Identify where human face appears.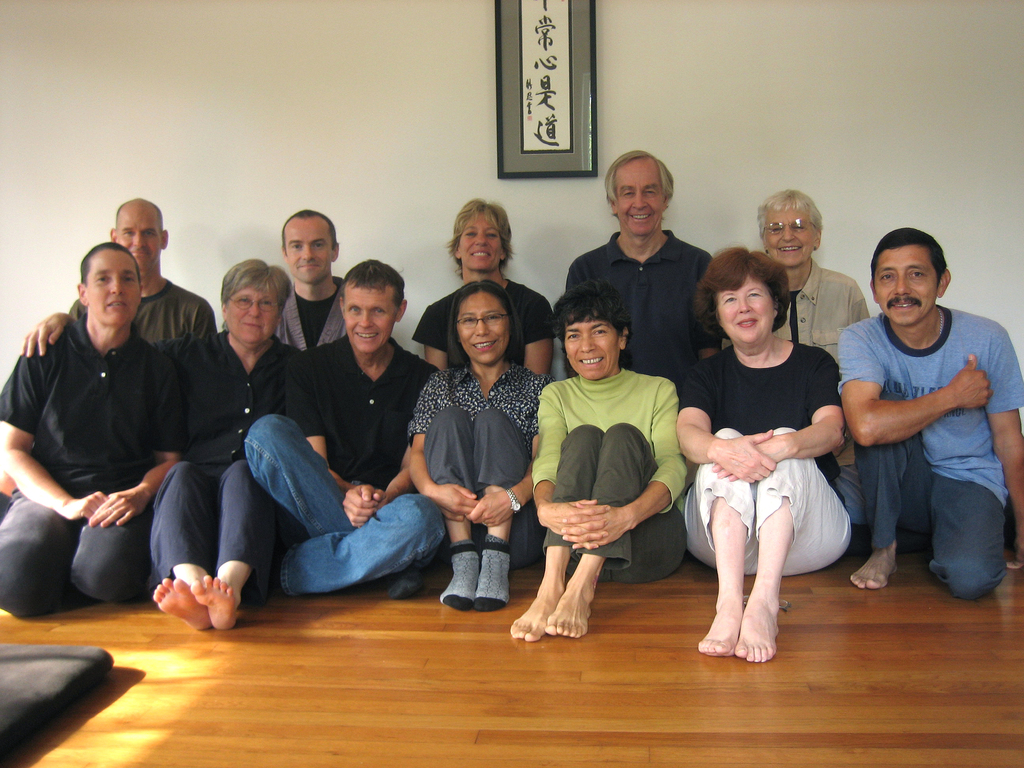
Appears at (560,316,612,374).
